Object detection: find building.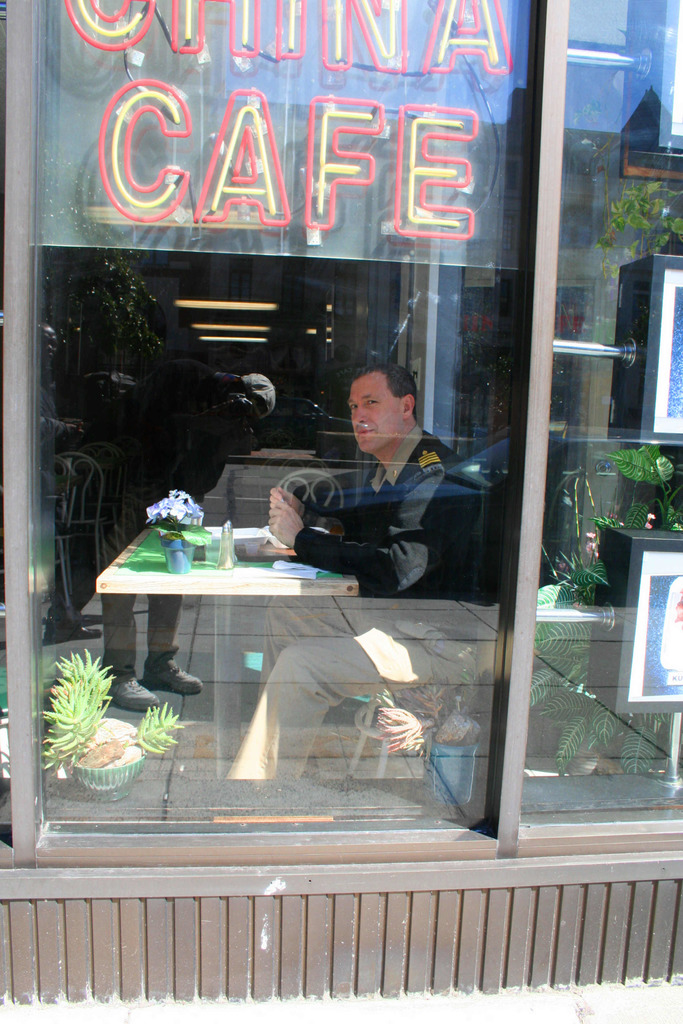
<box>0,0,682,1003</box>.
